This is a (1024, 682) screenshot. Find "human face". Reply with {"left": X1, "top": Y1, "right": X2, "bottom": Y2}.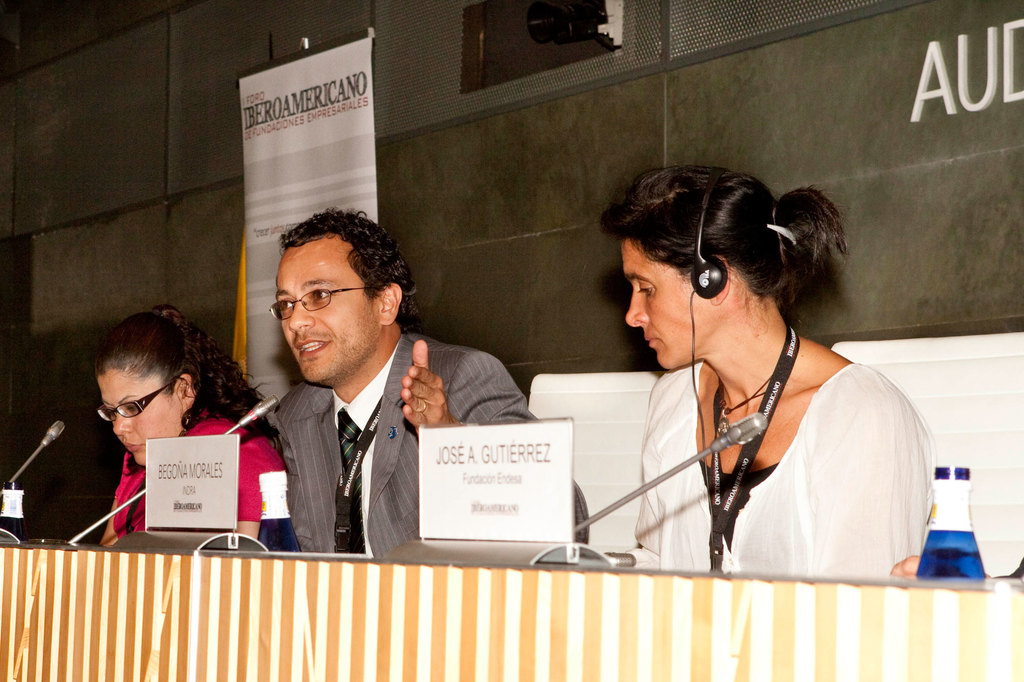
{"left": 271, "top": 234, "right": 385, "bottom": 383}.
